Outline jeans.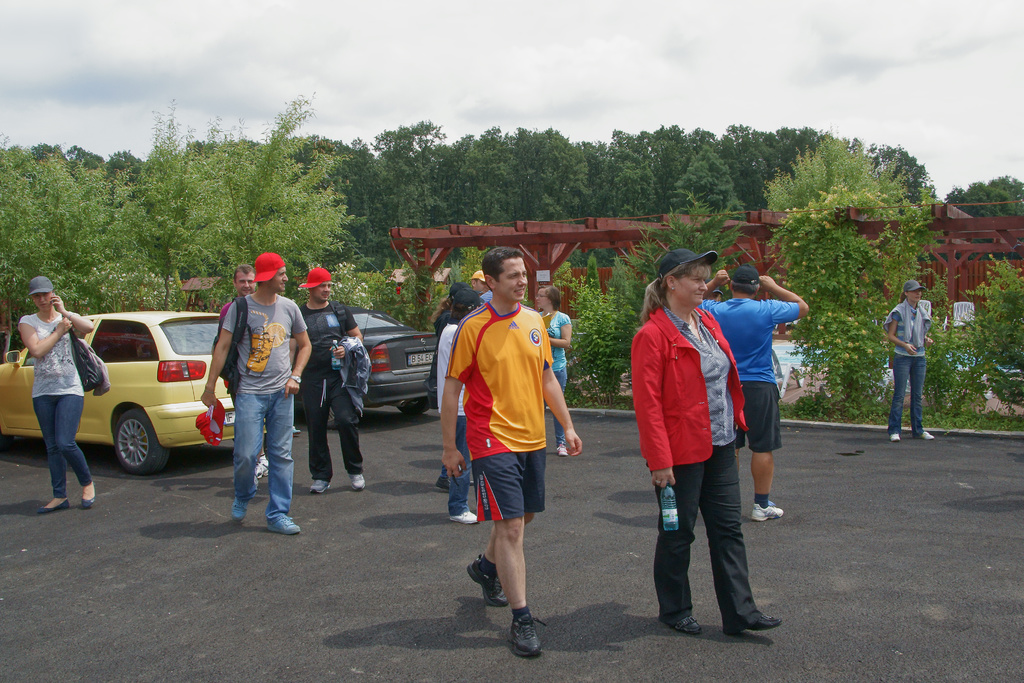
Outline: box=[32, 392, 92, 496].
